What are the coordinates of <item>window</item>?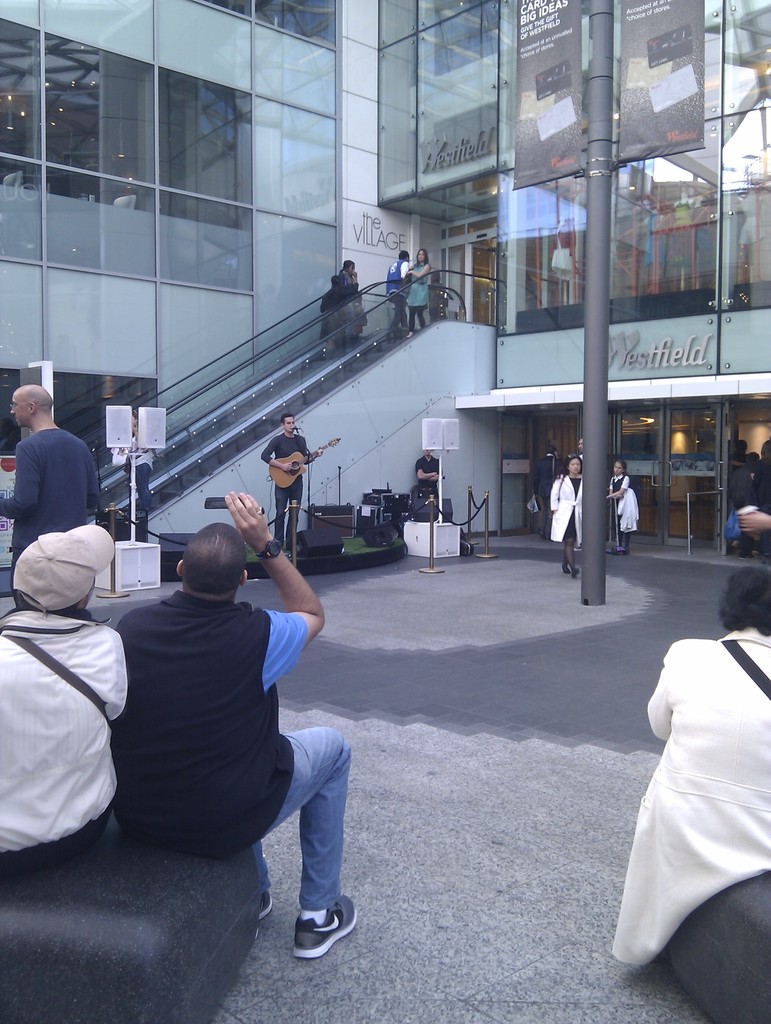
724,403,770,552.
